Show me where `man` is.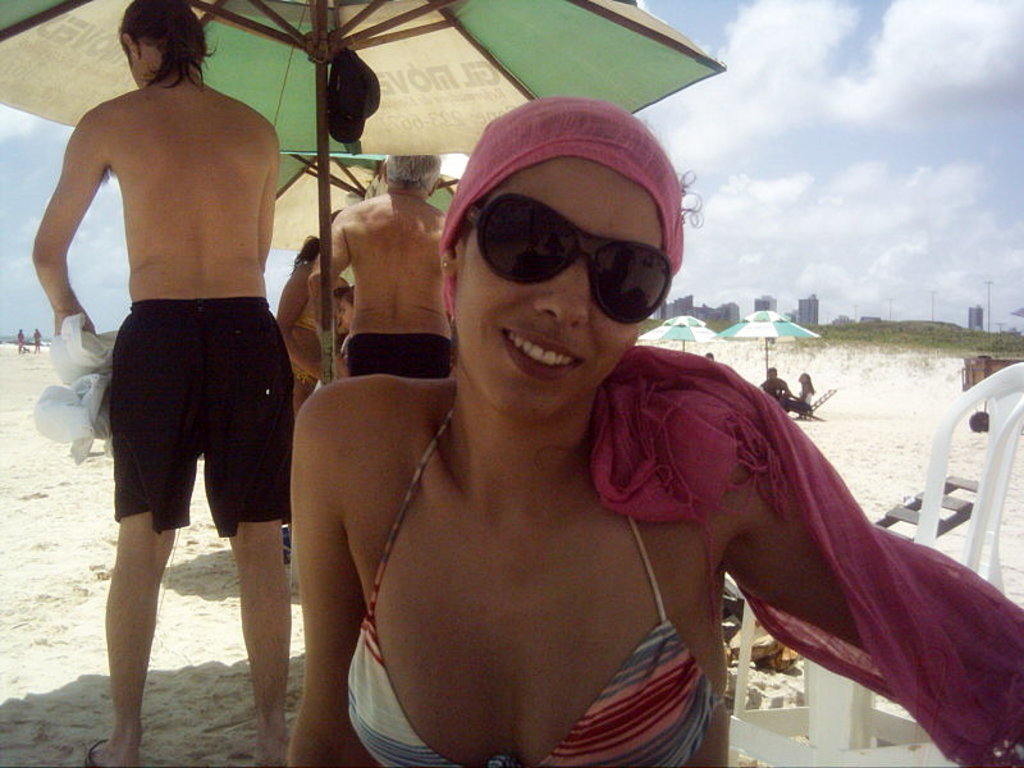
`man` is at x1=305 y1=146 x2=449 y2=376.
